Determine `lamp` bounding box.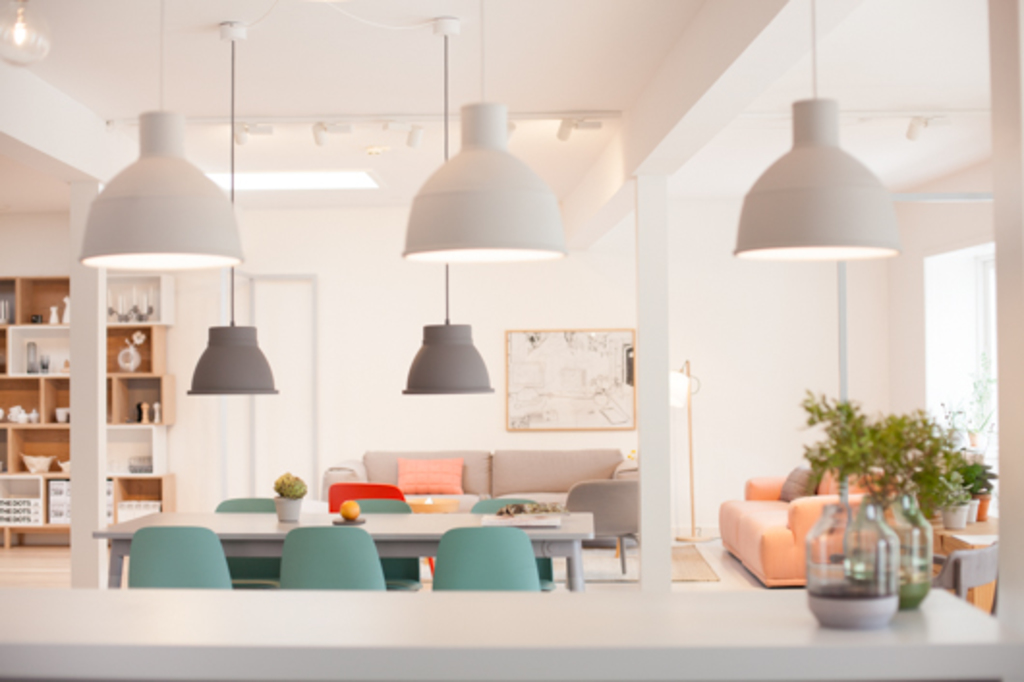
Determined: x1=396 y1=14 x2=493 y2=398.
